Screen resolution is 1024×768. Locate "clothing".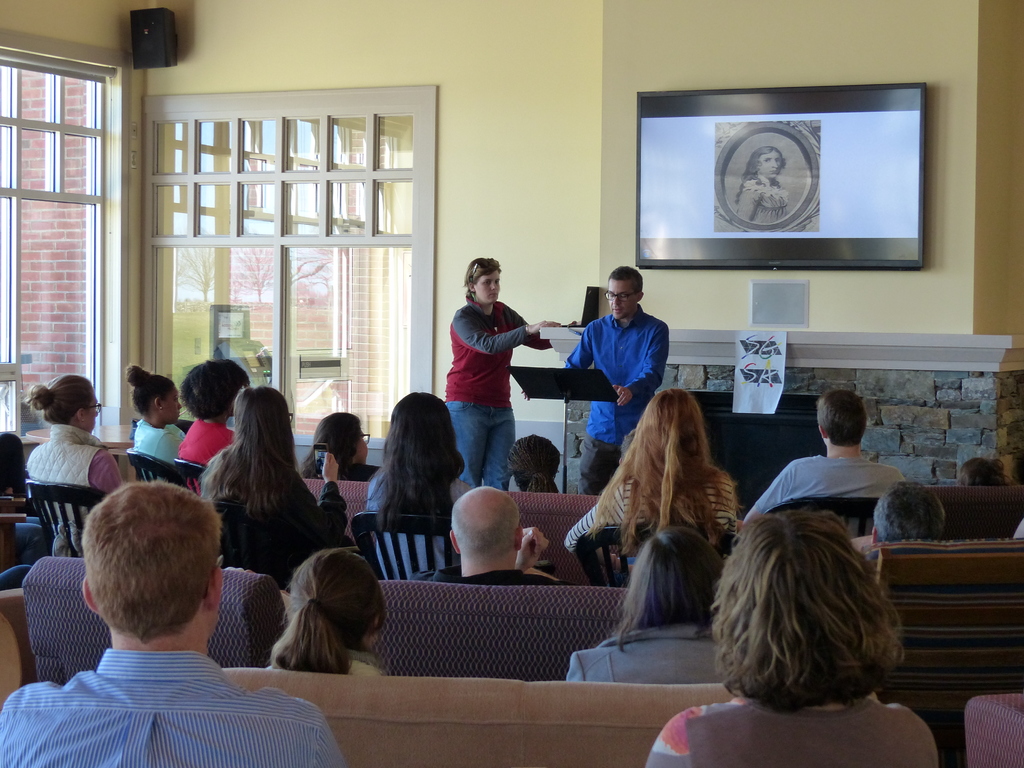
{"x1": 211, "y1": 452, "x2": 354, "y2": 591}.
